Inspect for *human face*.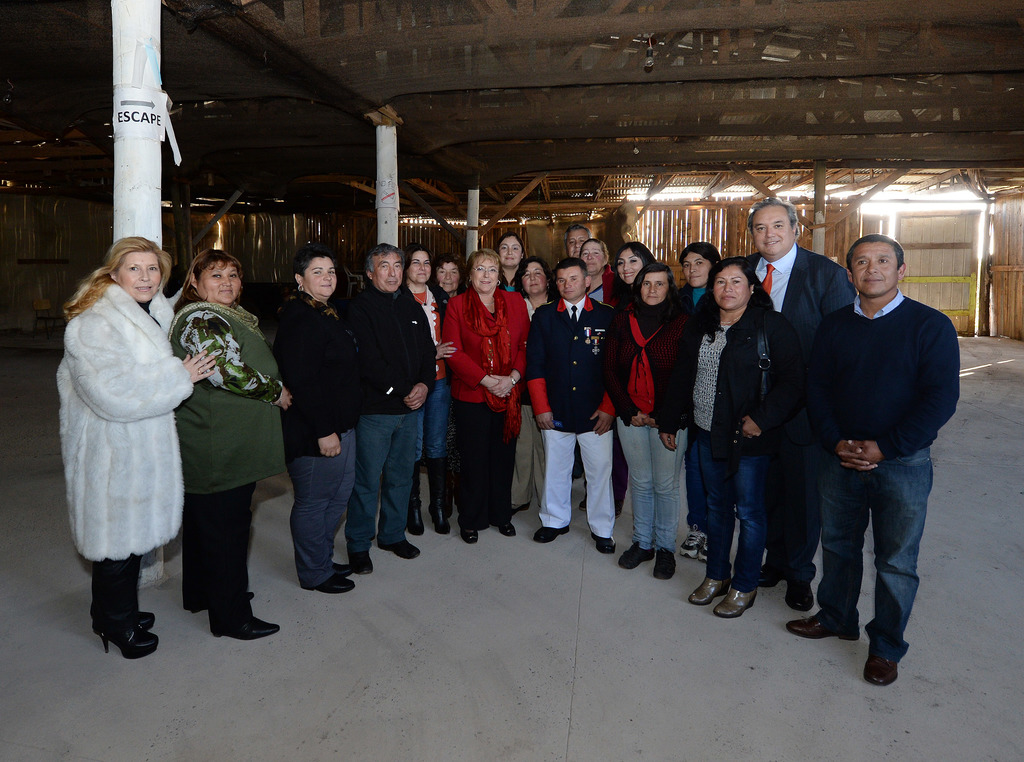
Inspection: (x1=750, y1=204, x2=794, y2=255).
